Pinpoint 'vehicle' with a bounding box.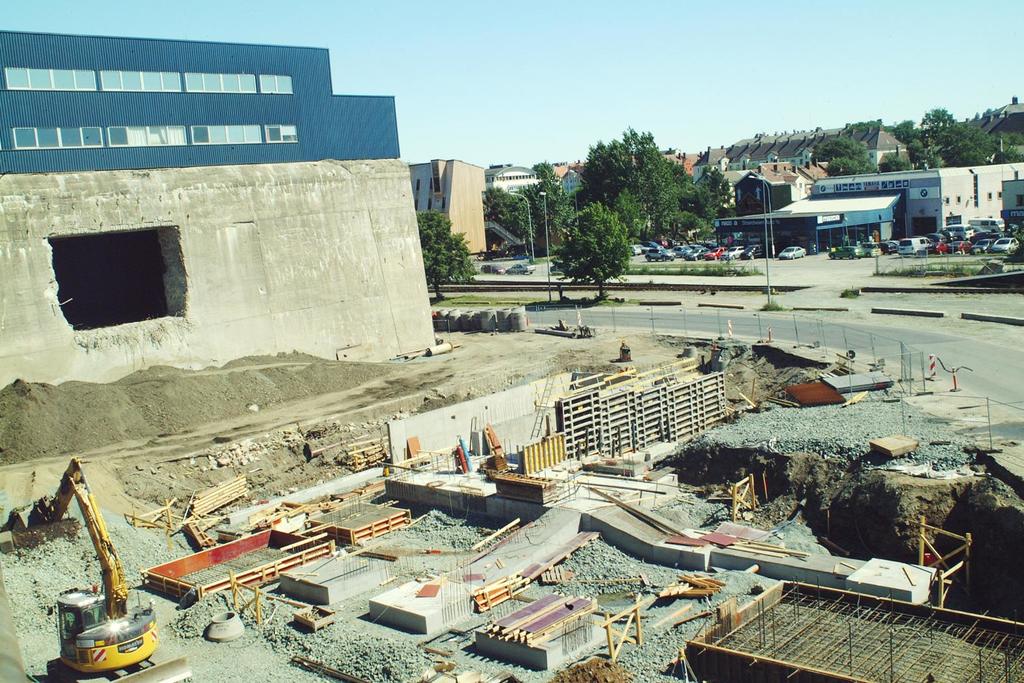
select_region(628, 245, 643, 254).
